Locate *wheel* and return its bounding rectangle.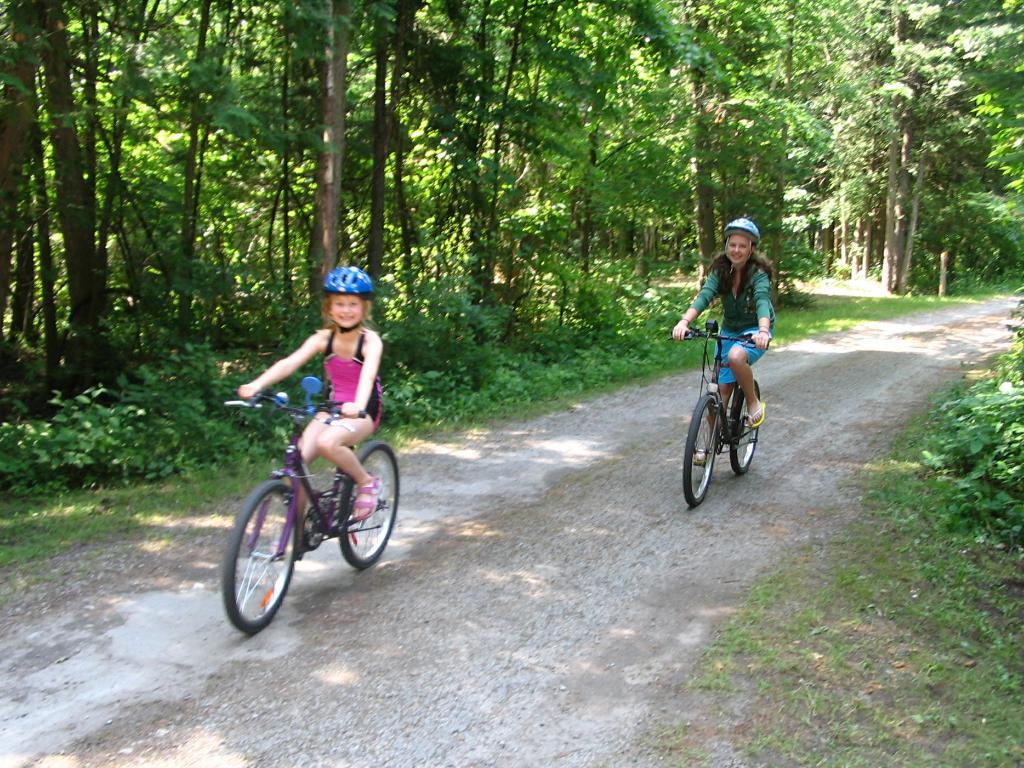
bbox(731, 377, 759, 474).
